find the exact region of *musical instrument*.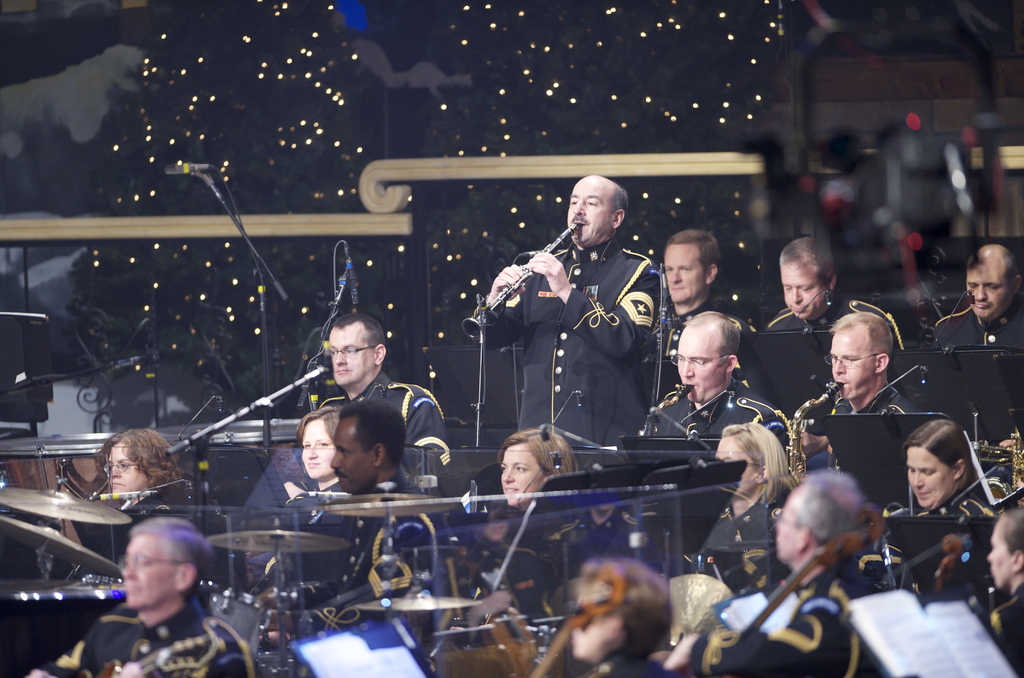
Exact region: (x1=0, y1=512, x2=127, y2=586).
